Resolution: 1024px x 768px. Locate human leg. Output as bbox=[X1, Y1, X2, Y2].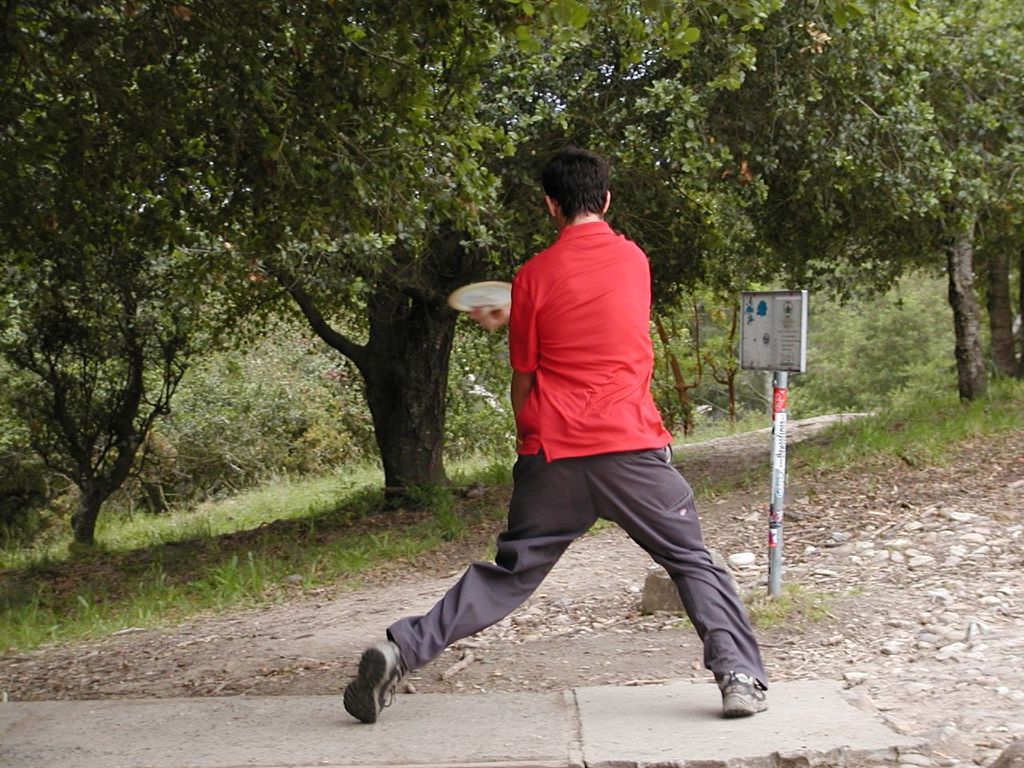
bbox=[593, 450, 770, 716].
